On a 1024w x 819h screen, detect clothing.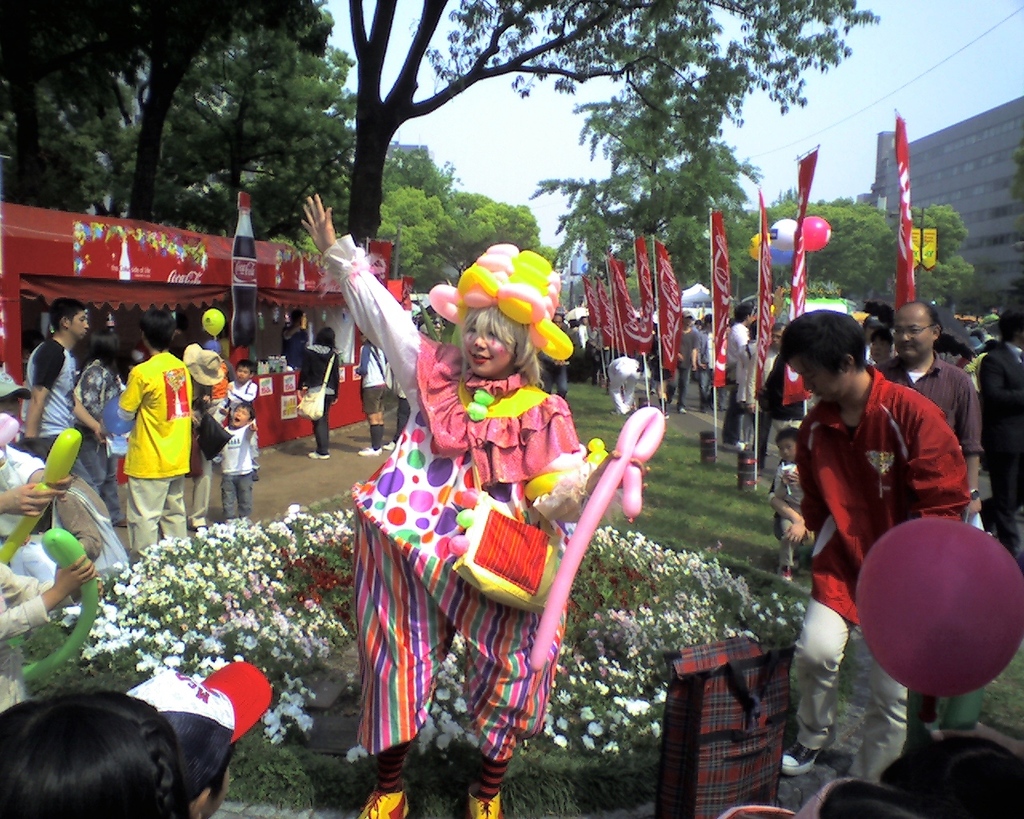
[279,323,312,369].
